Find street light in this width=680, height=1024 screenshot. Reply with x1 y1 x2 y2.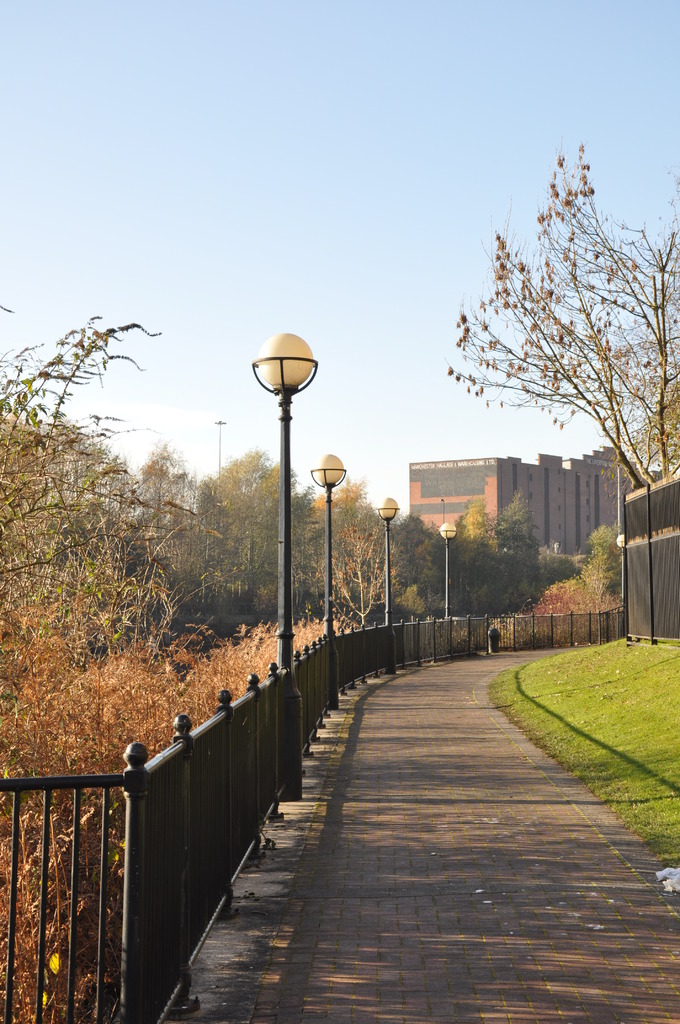
299 447 343 645.
